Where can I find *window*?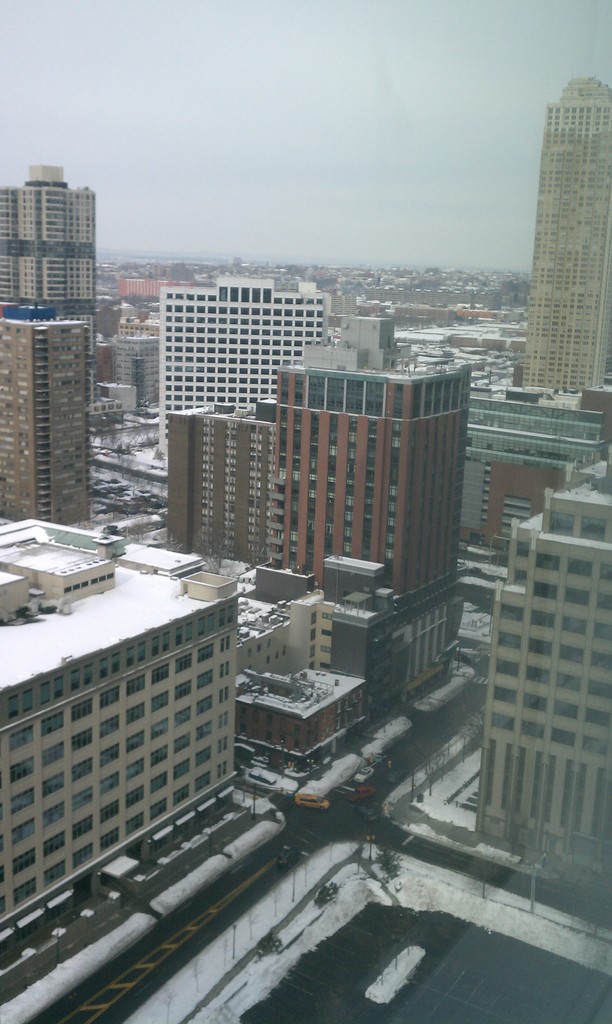
You can find it at [497, 633, 523, 652].
